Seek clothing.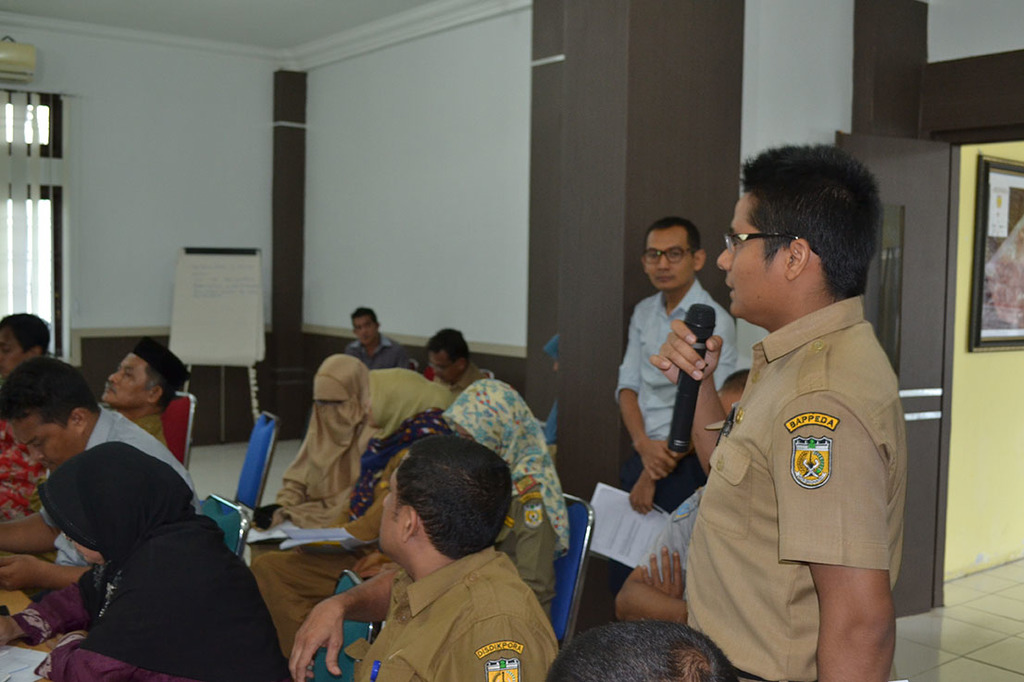
343, 325, 416, 368.
